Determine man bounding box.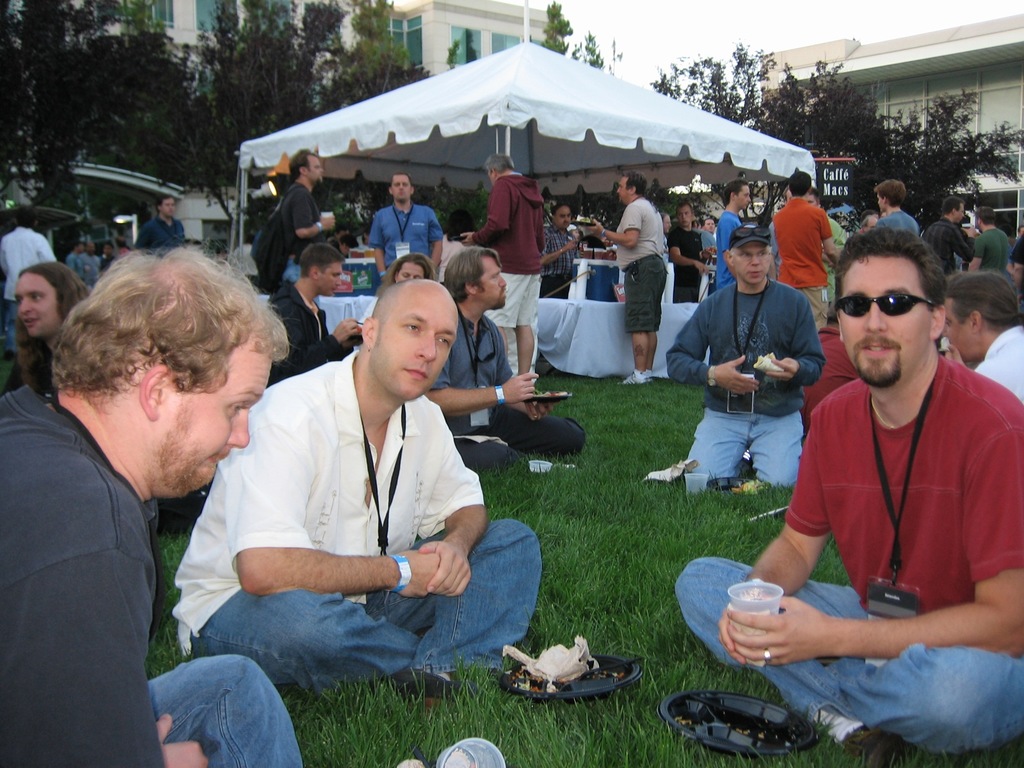
Determined: box=[965, 209, 1012, 288].
